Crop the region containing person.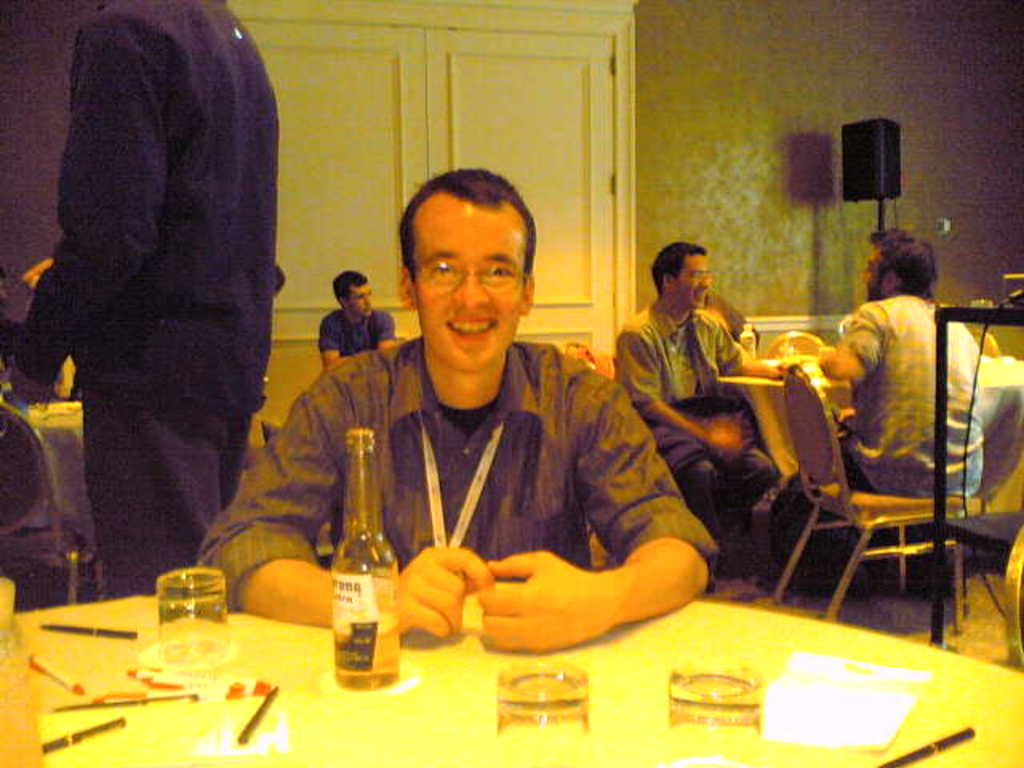
Crop region: region(194, 166, 720, 651).
